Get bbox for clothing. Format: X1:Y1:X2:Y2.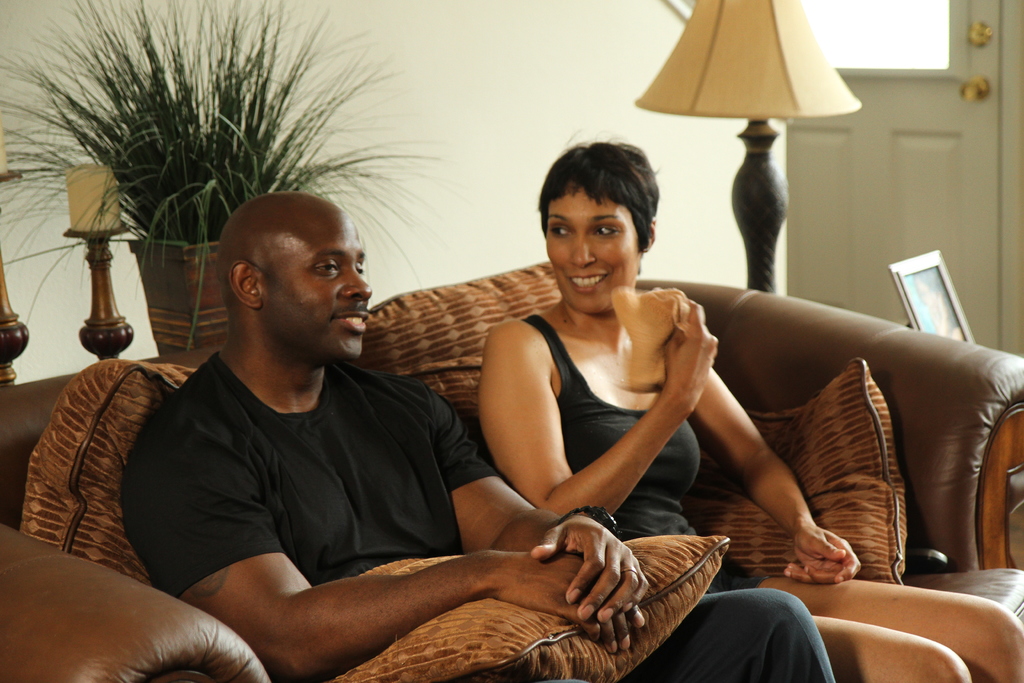
523:308:773:612.
